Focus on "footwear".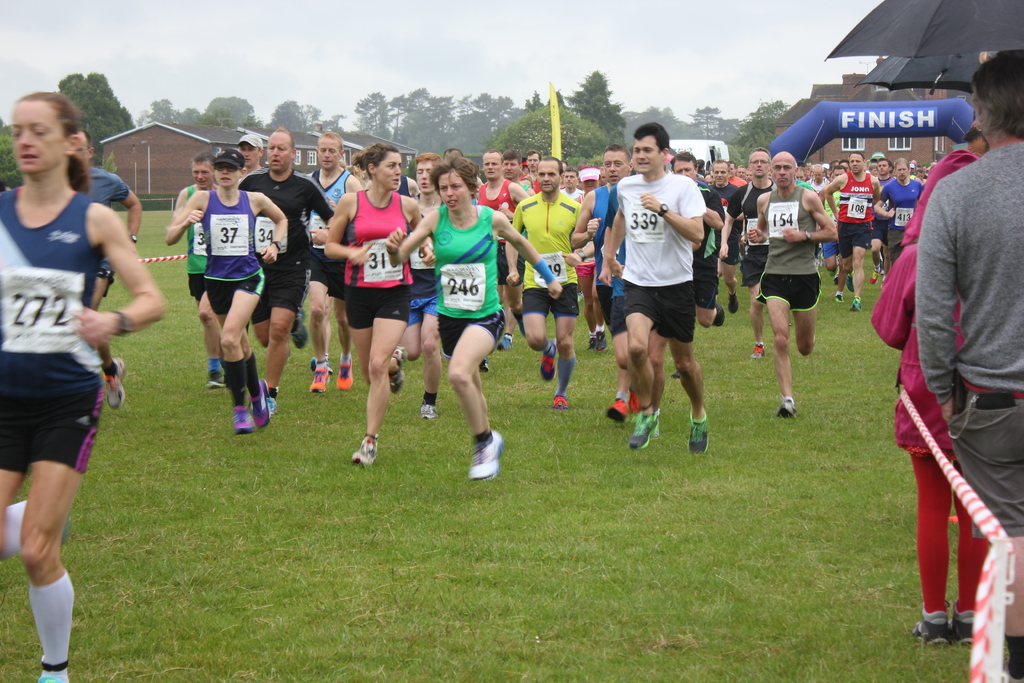
Focused at <bbox>265, 393, 283, 416</bbox>.
